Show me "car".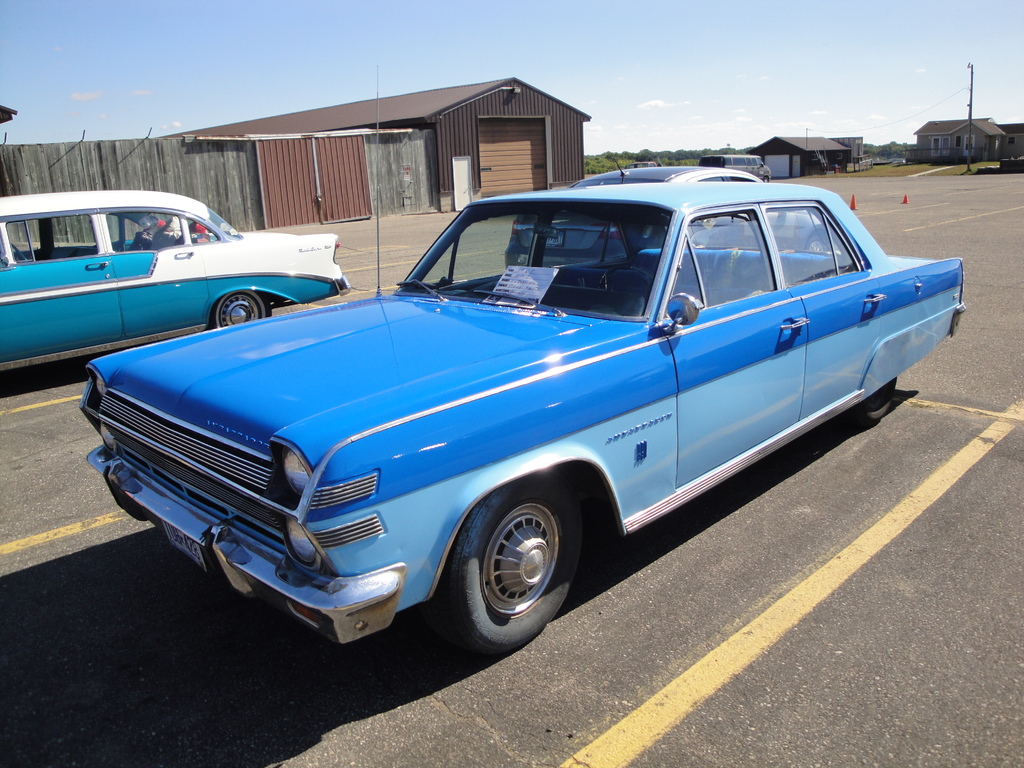
"car" is here: <bbox>76, 183, 953, 655</bbox>.
